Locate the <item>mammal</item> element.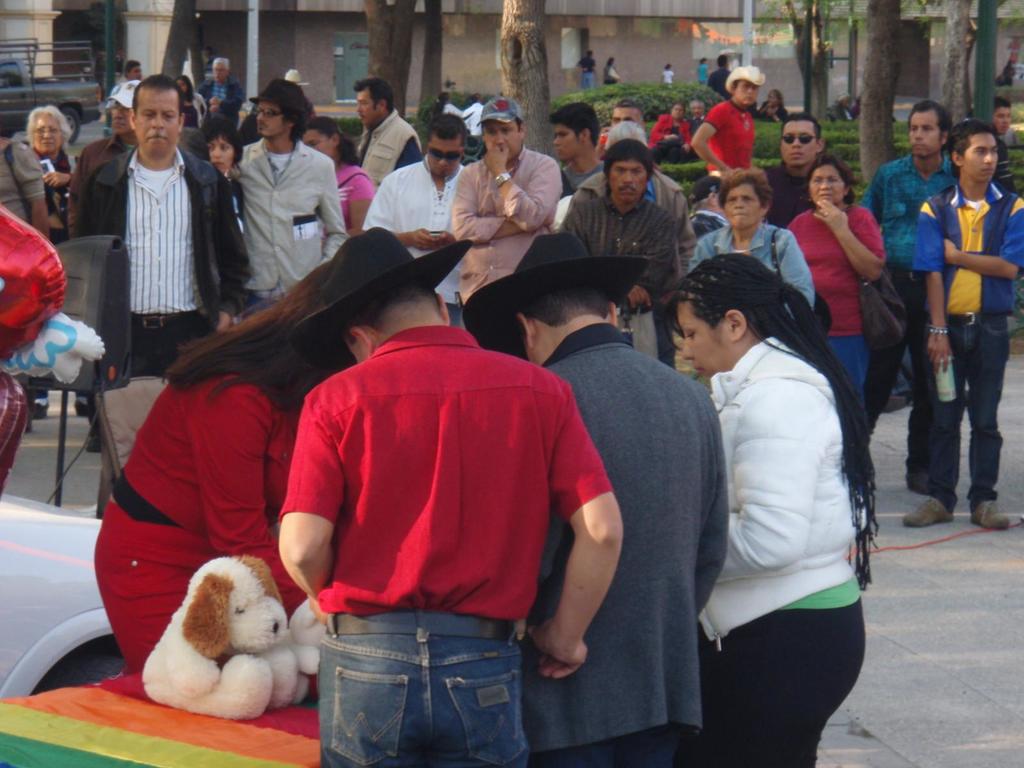
Element bbox: [x1=0, y1=129, x2=51, y2=429].
